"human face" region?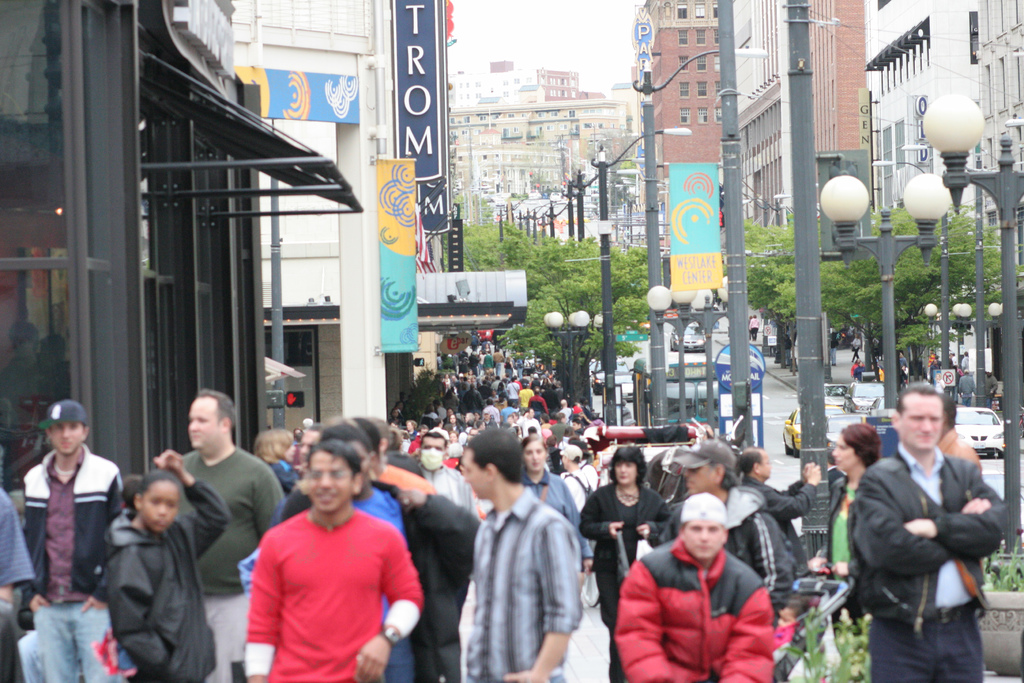
[145, 479, 174, 527]
